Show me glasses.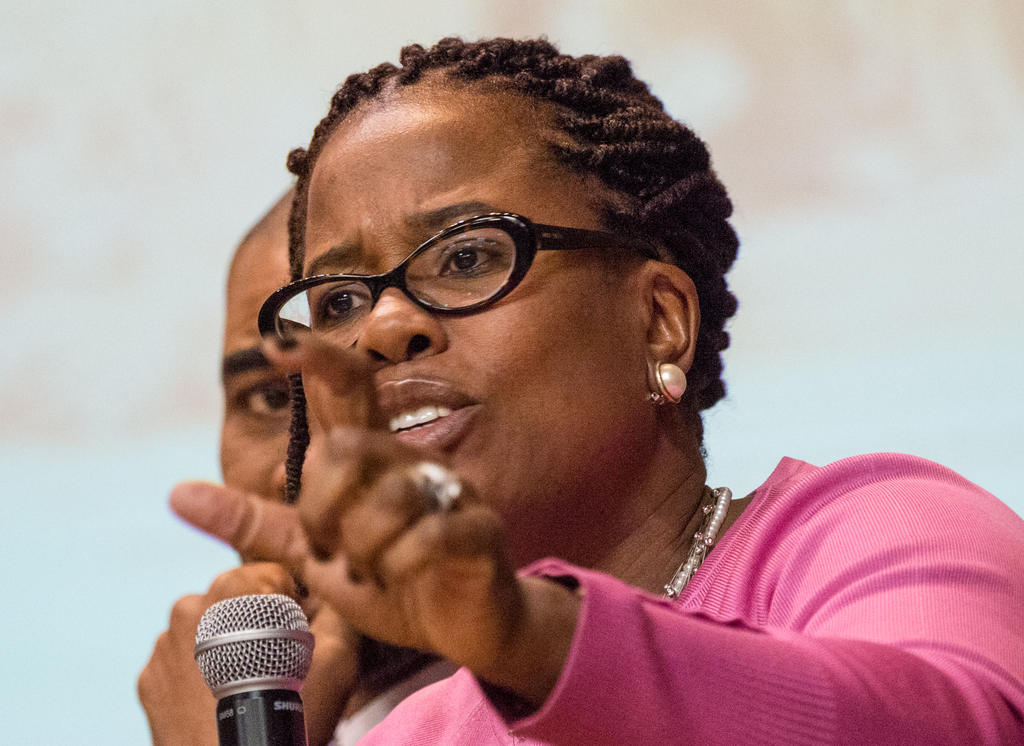
glasses is here: {"x1": 265, "y1": 200, "x2": 623, "y2": 344}.
